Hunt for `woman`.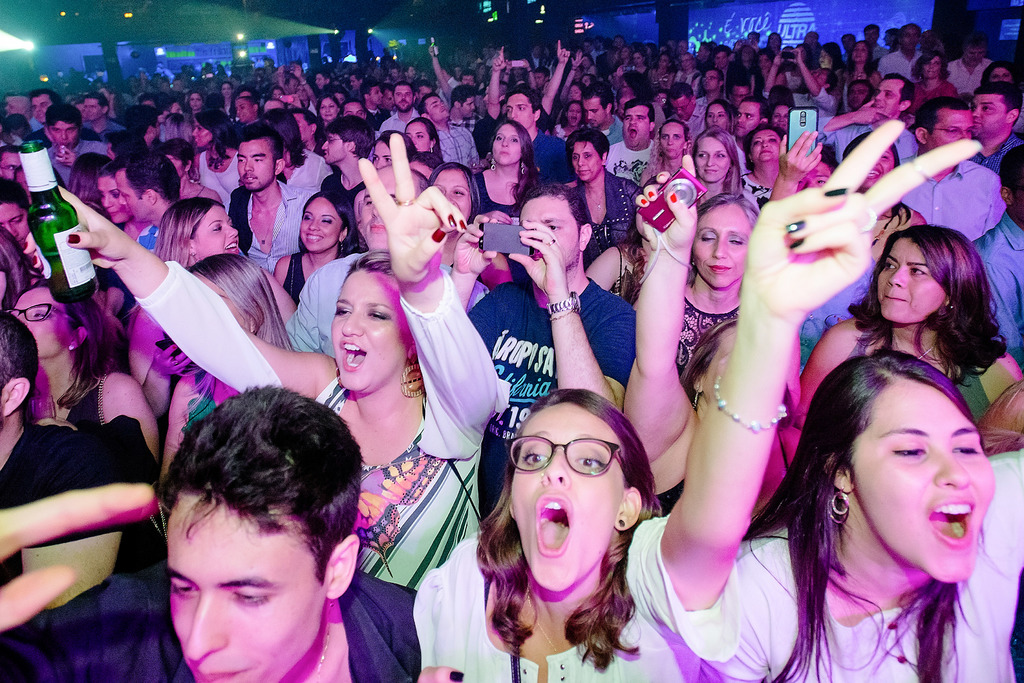
Hunted down at <region>181, 110, 230, 189</region>.
